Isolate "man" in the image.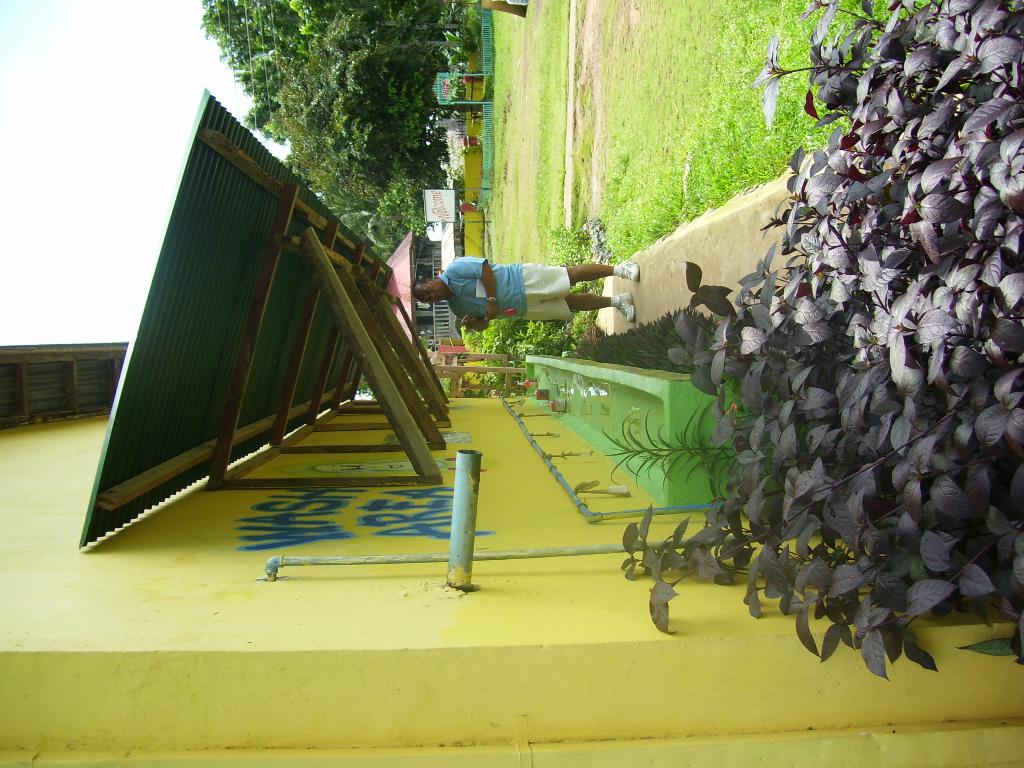
Isolated region: x1=410 y1=257 x2=641 y2=332.
